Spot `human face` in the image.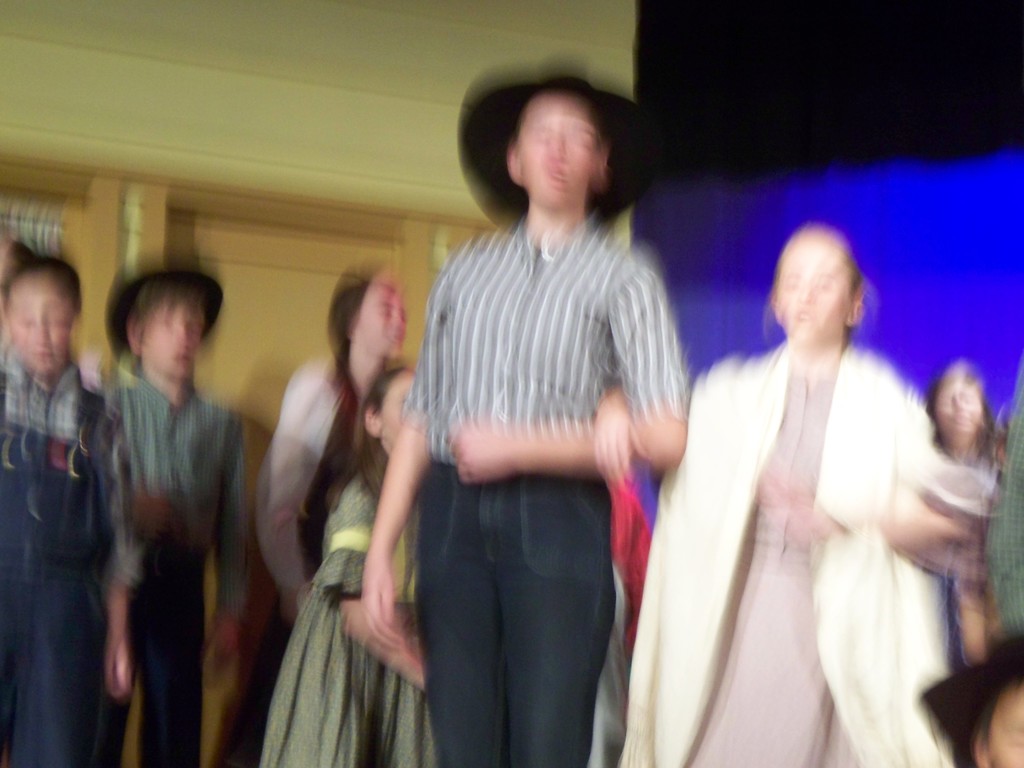
`human face` found at box(145, 309, 199, 373).
